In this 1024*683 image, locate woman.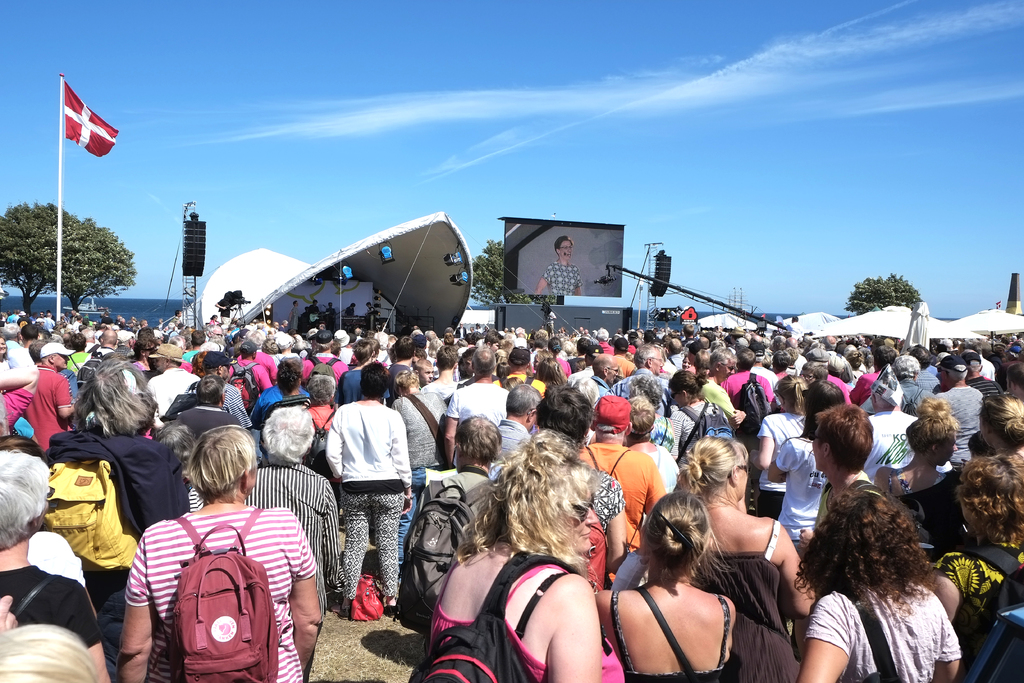
Bounding box: left=665, top=366, right=732, bottom=473.
